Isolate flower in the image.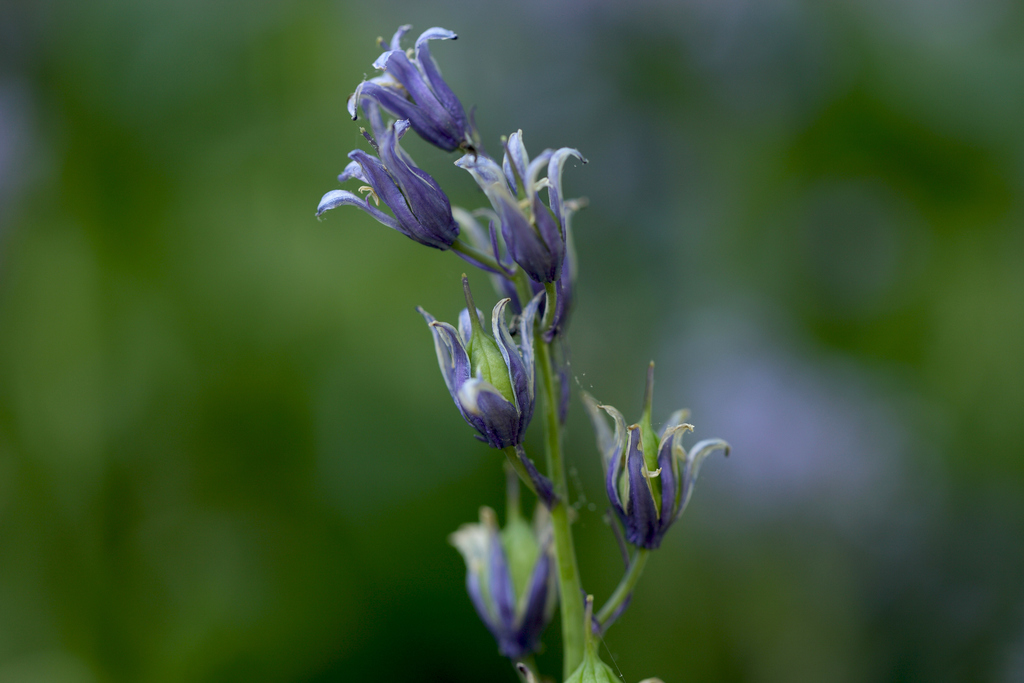
Isolated region: (313,117,461,259).
